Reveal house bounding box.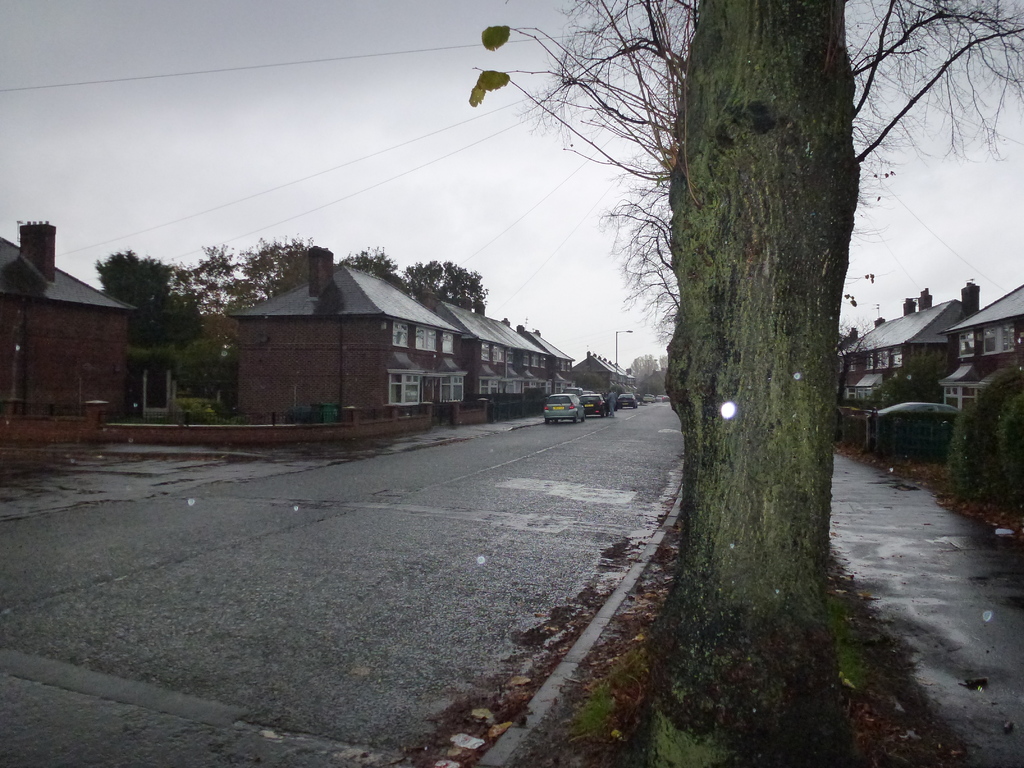
Revealed: {"x1": 11, "y1": 237, "x2": 180, "y2": 427}.
